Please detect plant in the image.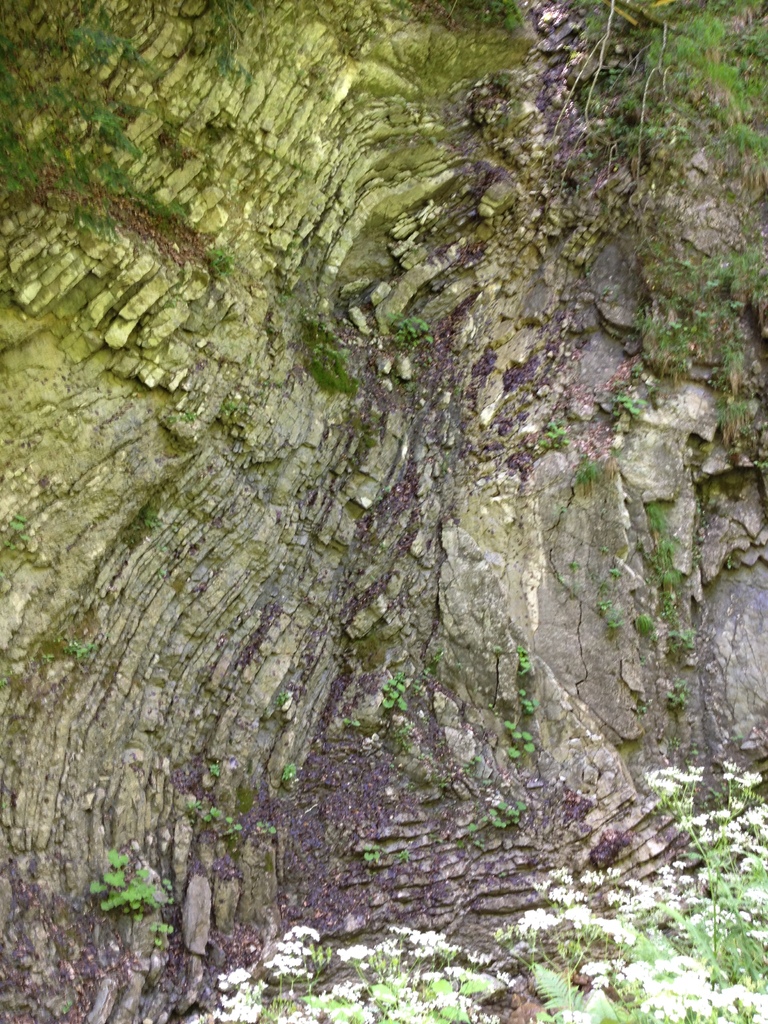
region(182, 407, 195, 426).
